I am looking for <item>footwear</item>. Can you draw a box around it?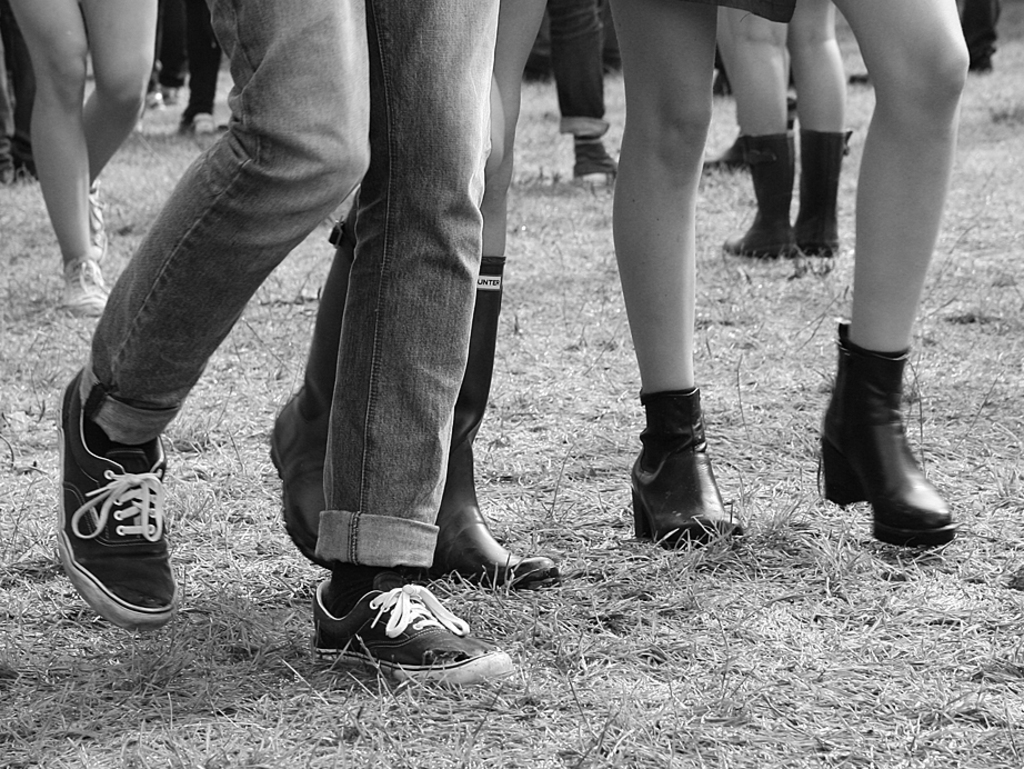
Sure, the bounding box is (193, 113, 213, 140).
